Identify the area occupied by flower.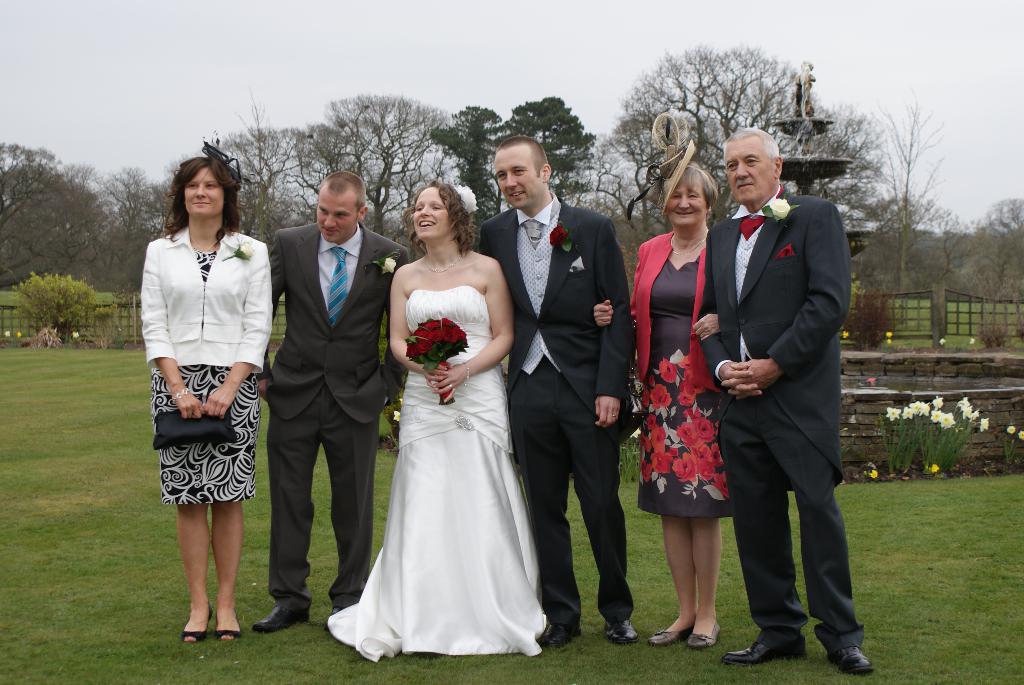
Area: {"left": 1018, "top": 431, "right": 1023, "bottom": 435}.
